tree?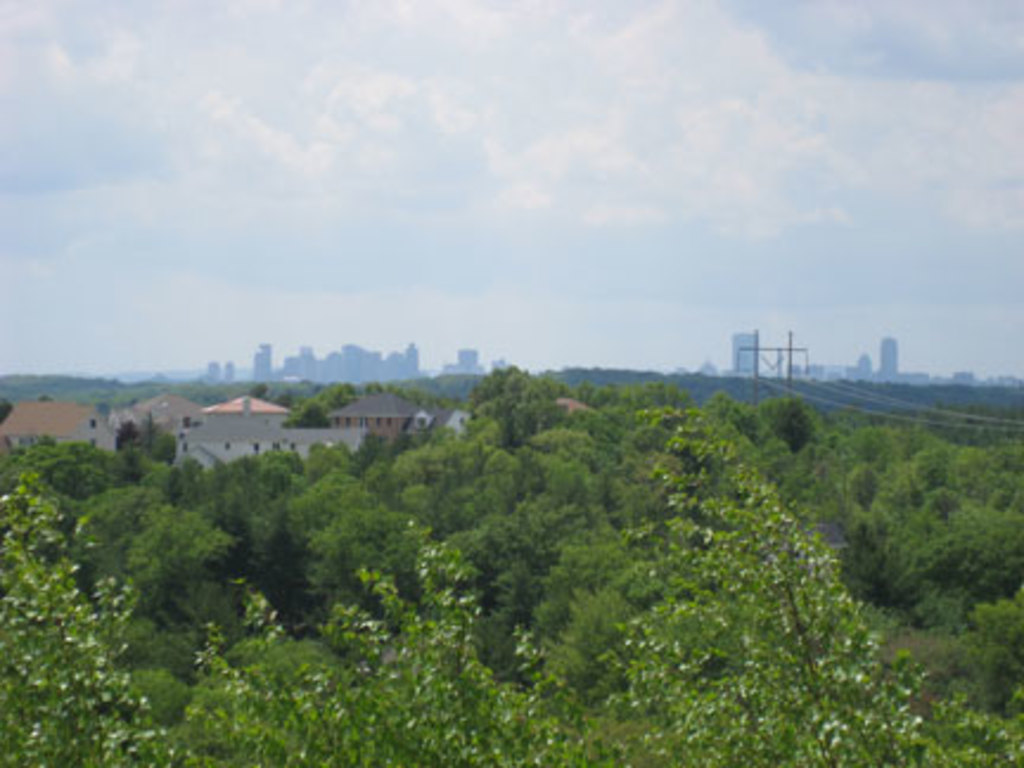
[623, 476, 1022, 766]
